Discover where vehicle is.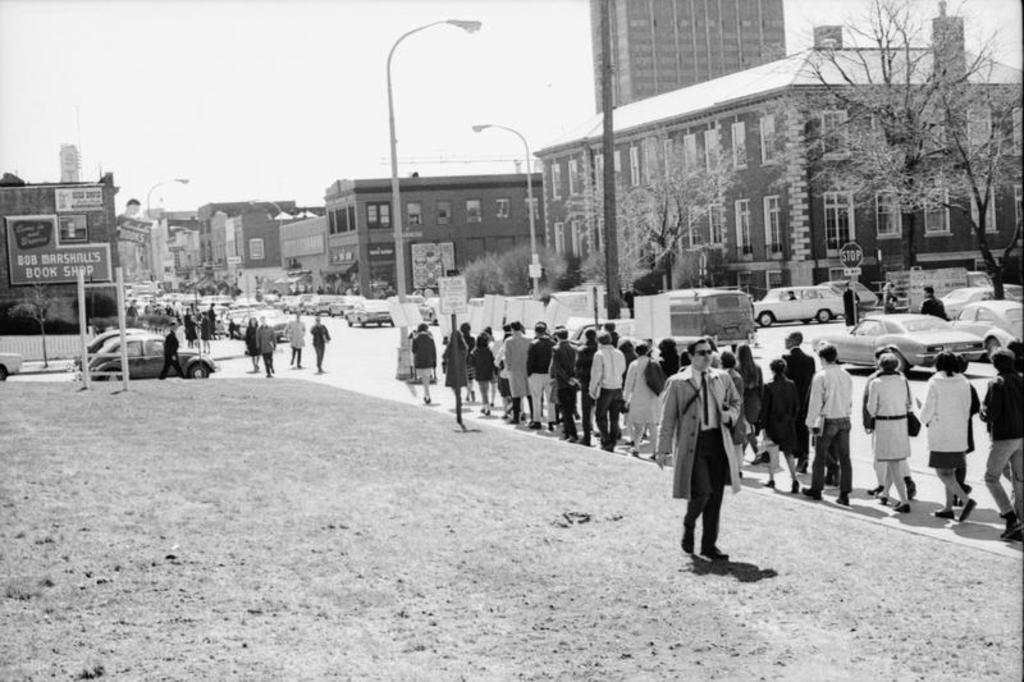
Discovered at 302,294,321,312.
